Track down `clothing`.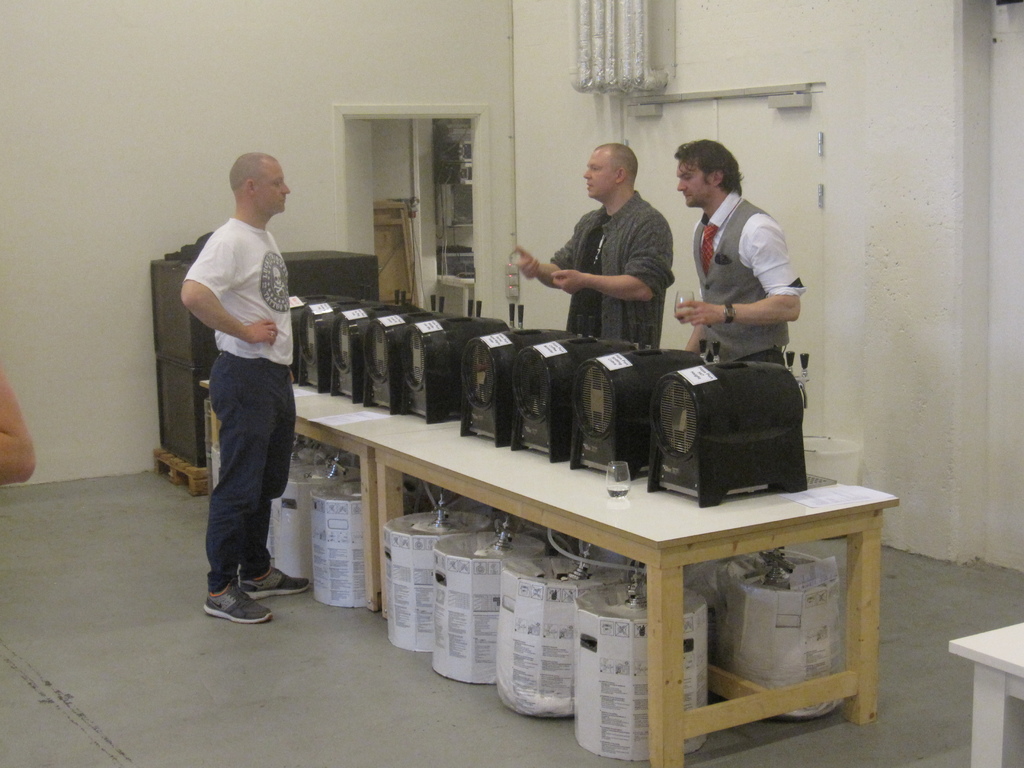
Tracked to [x1=175, y1=156, x2=307, y2=610].
